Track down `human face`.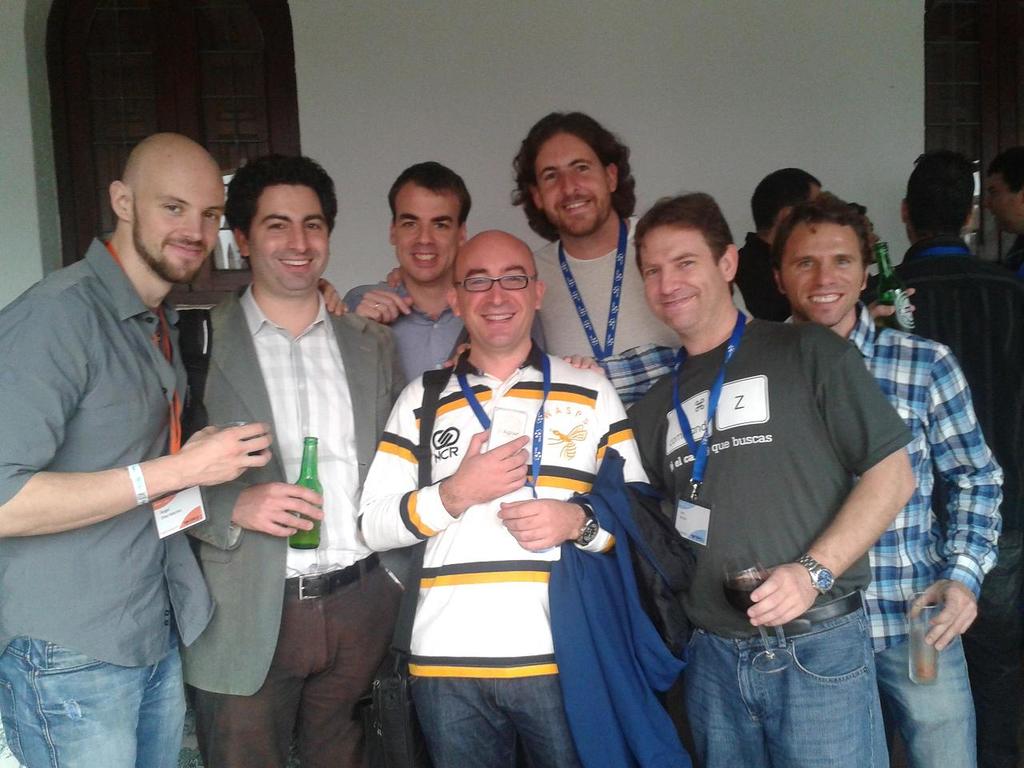
Tracked to 534,132,613,238.
